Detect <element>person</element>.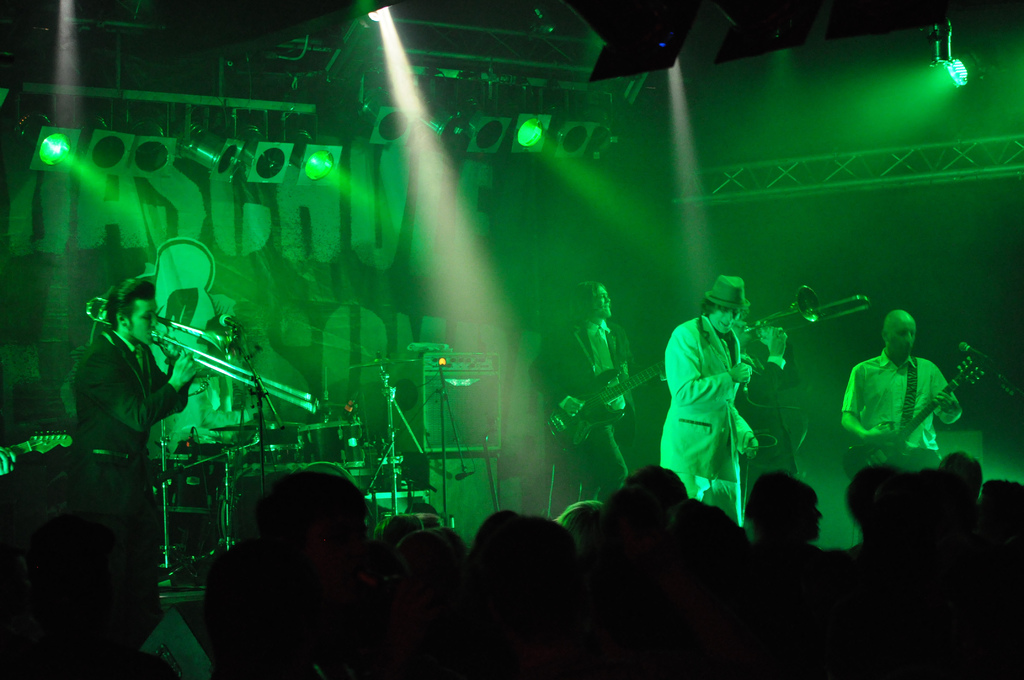
Detected at rect(843, 307, 961, 467).
